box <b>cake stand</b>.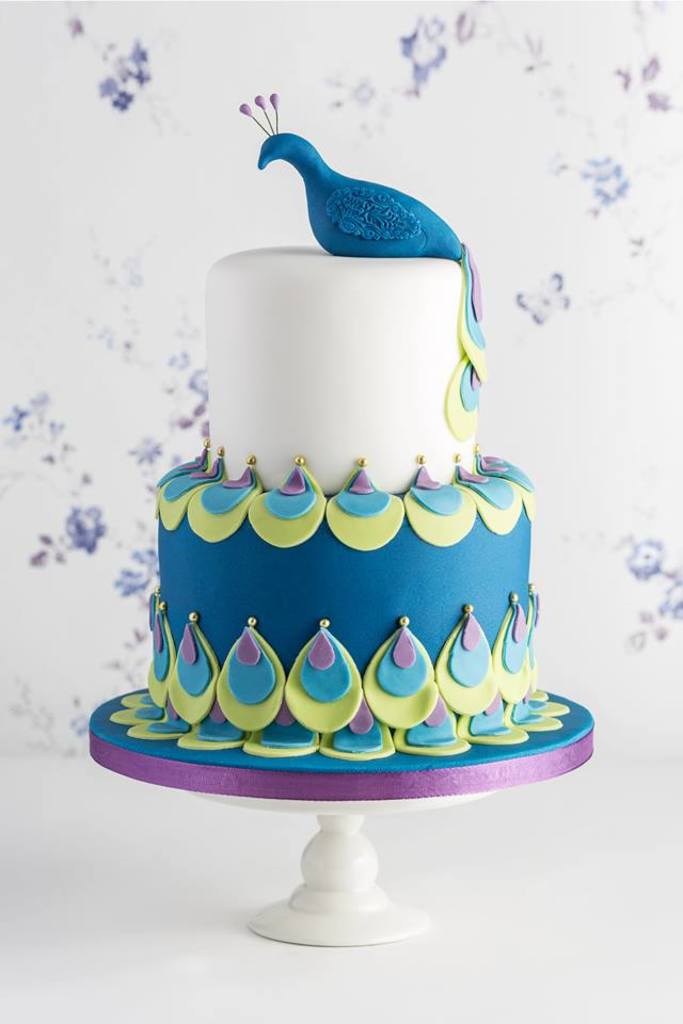
(88, 685, 594, 953).
